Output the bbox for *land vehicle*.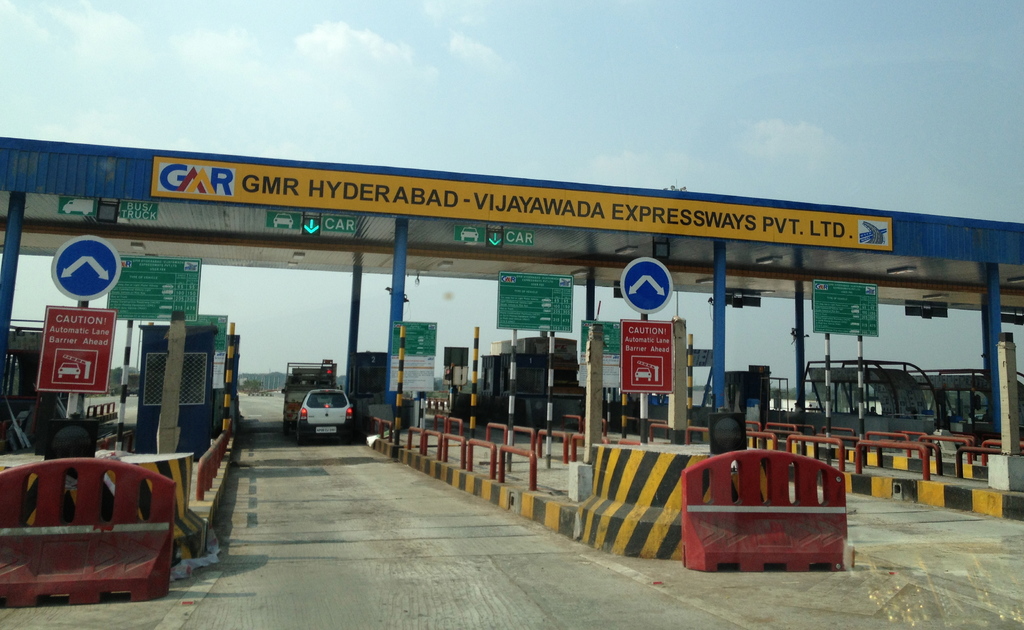
(x1=289, y1=361, x2=339, y2=427).
